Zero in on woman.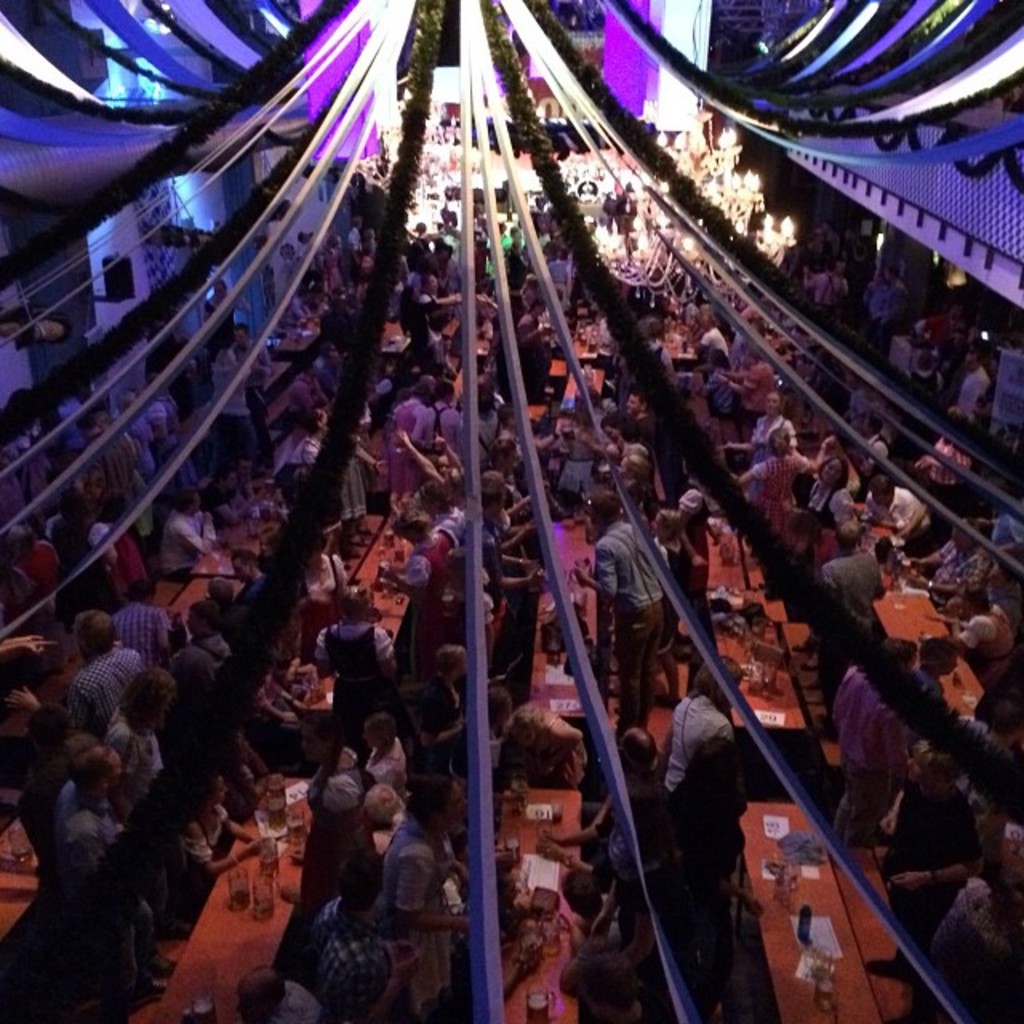
Zeroed in: left=381, top=773, right=477, bottom=1019.
